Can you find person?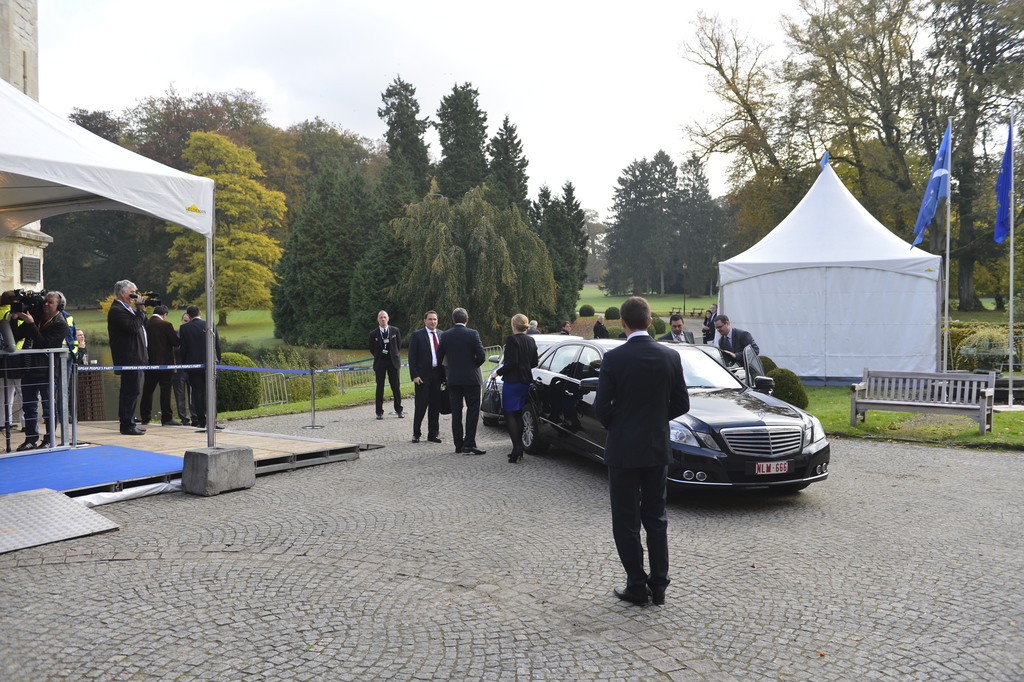
Yes, bounding box: (16, 290, 66, 446).
